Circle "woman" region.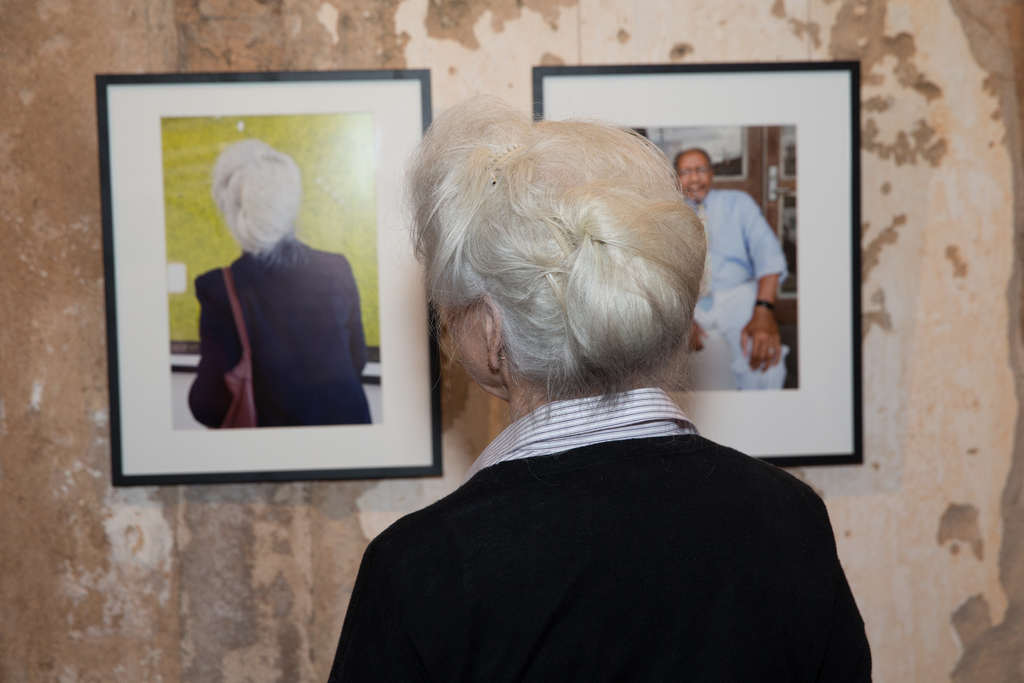
Region: [362, 99, 837, 682].
